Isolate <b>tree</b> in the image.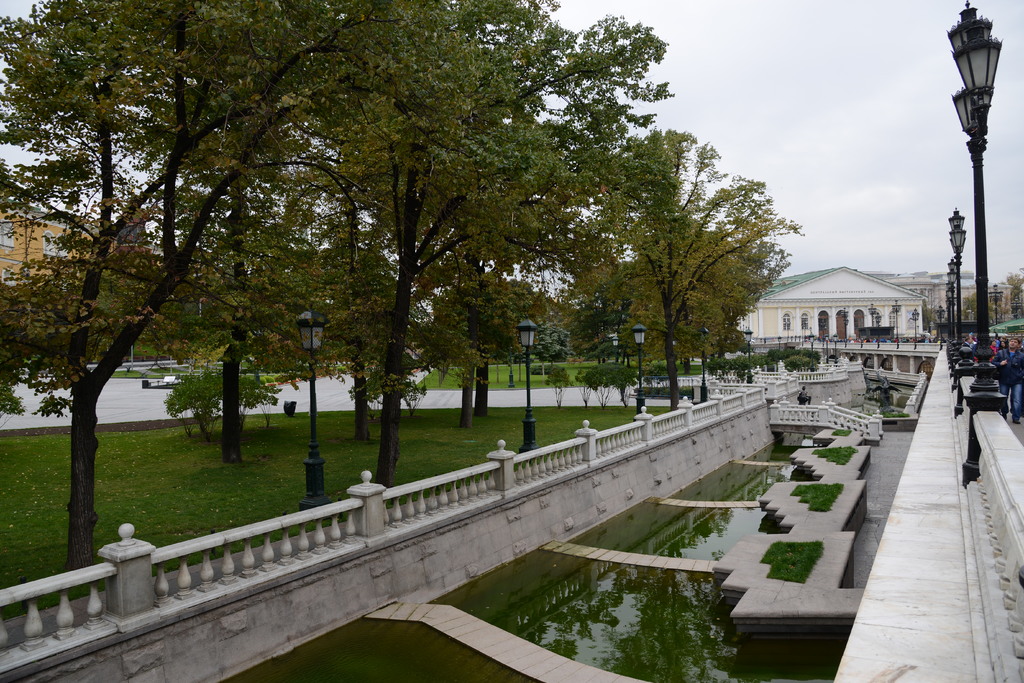
Isolated region: 13, 62, 310, 521.
